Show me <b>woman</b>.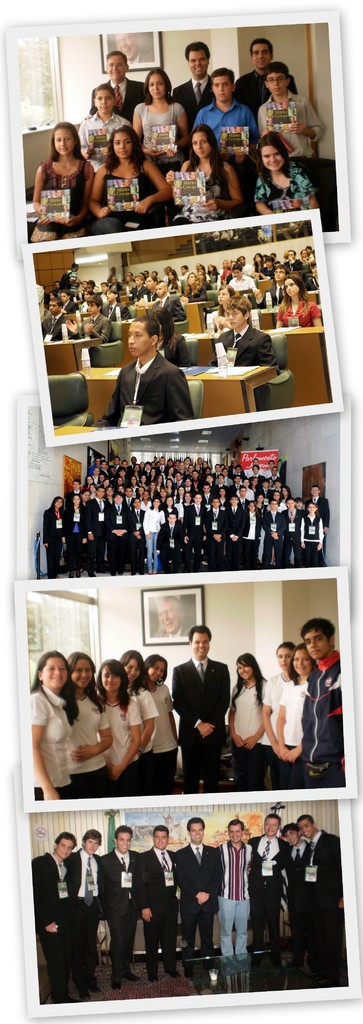
<b>woman</b> is here: 255, 492, 266, 563.
